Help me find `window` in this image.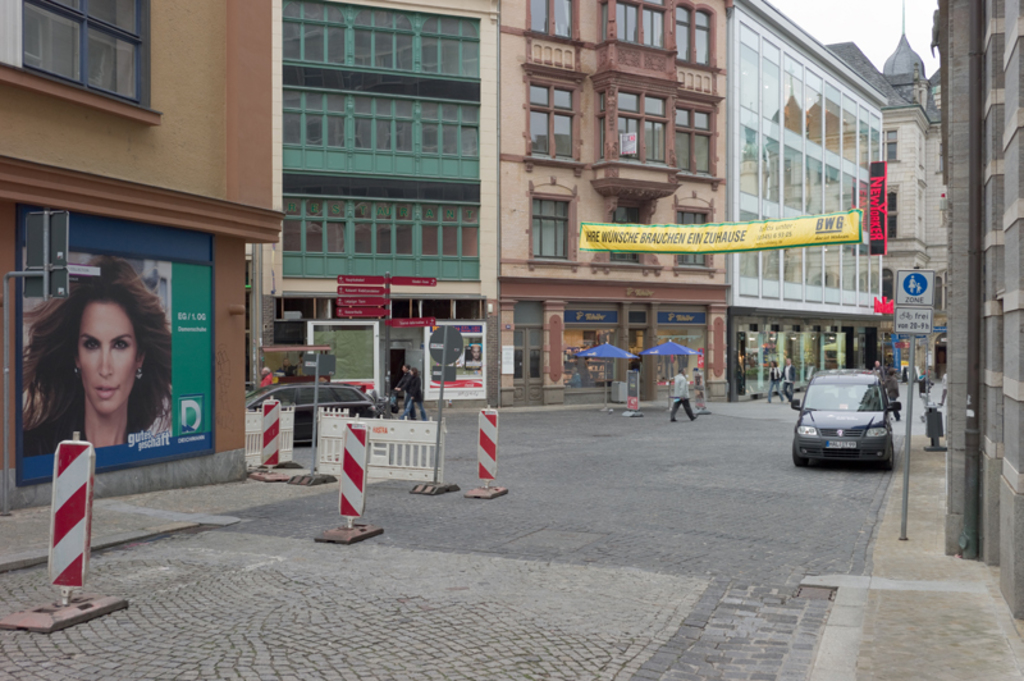
Found it: (886,180,897,242).
